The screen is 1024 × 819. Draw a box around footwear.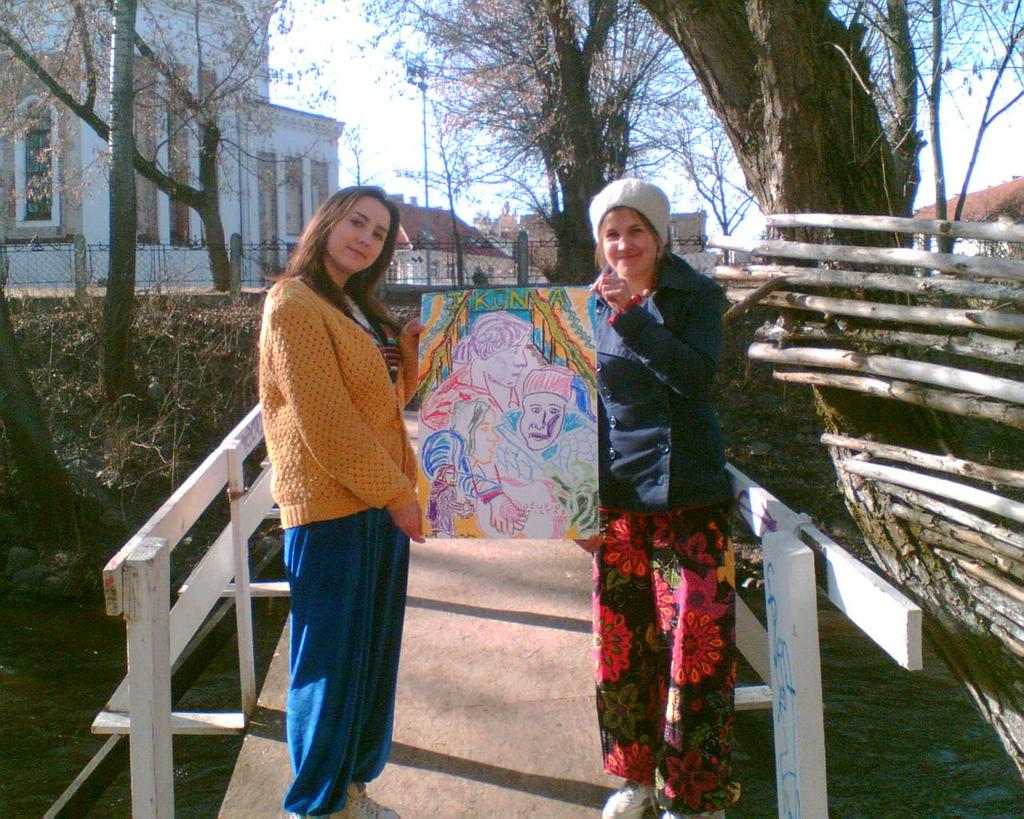
[658, 801, 718, 818].
